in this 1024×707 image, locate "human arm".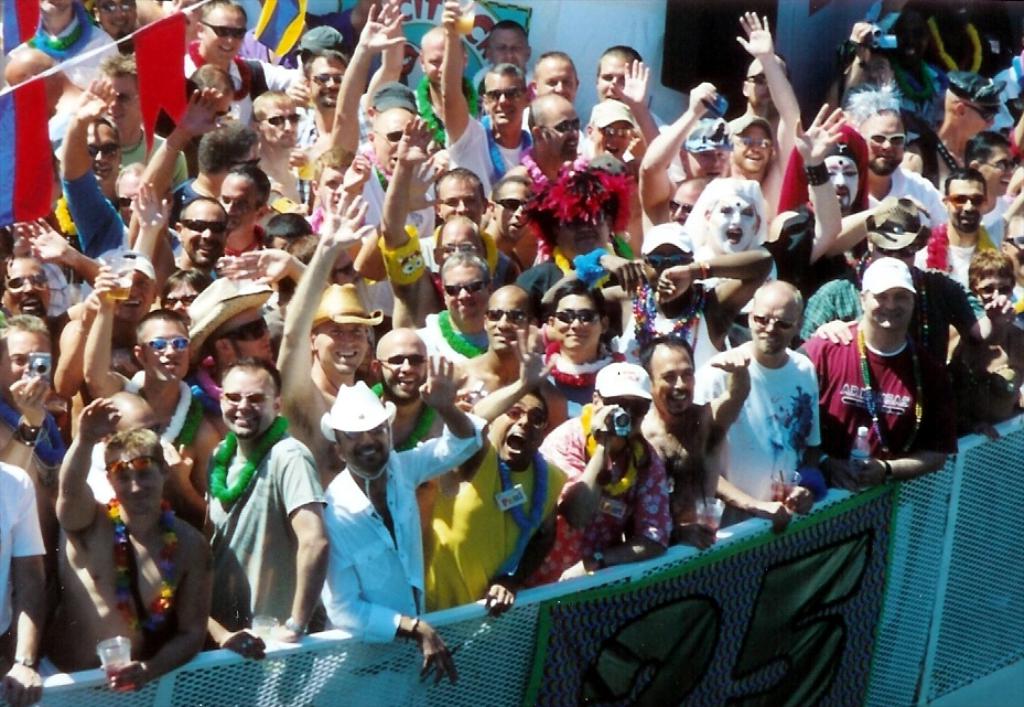
Bounding box: BBox(133, 84, 235, 199).
